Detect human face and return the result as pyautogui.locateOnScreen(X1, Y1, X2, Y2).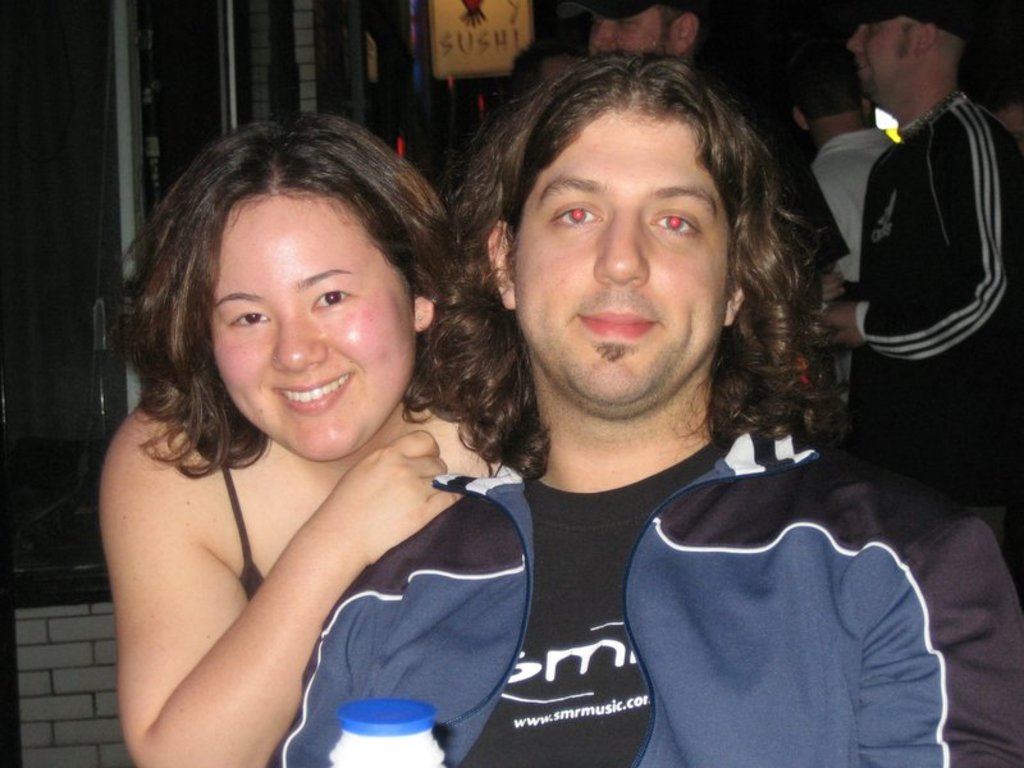
pyautogui.locateOnScreen(210, 193, 413, 458).
